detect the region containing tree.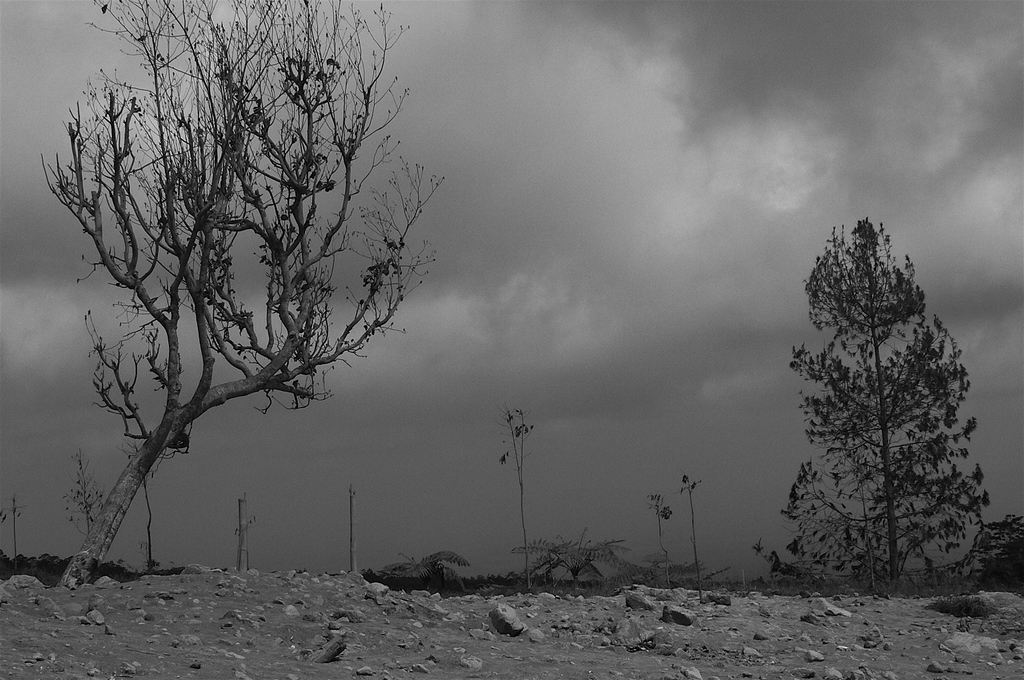
[x1=749, y1=216, x2=989, y2=595].
